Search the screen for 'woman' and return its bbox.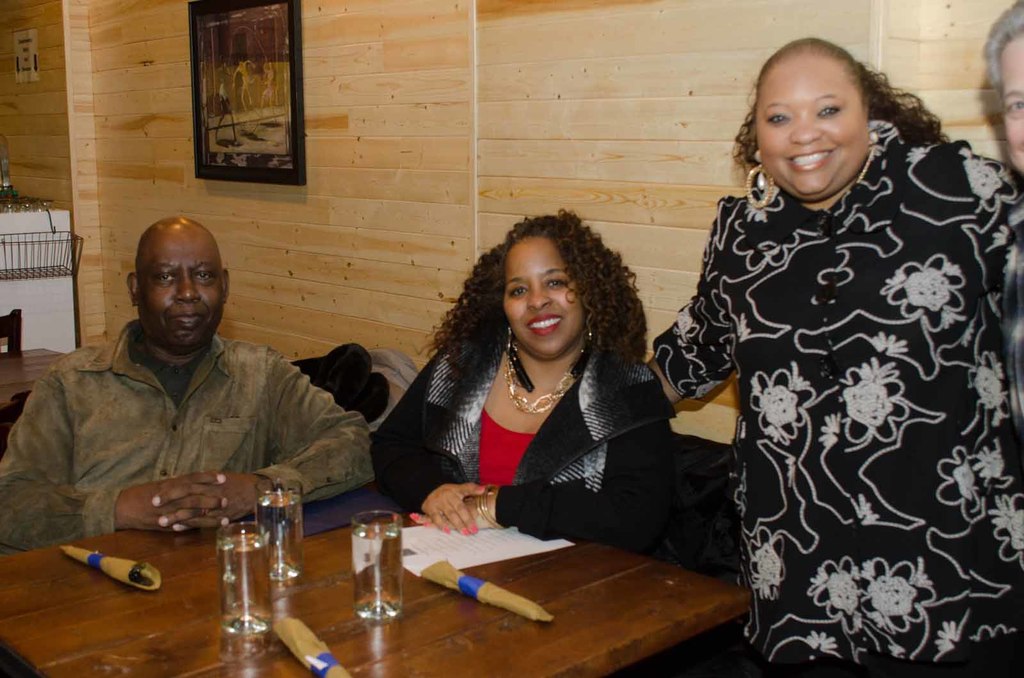
Found: <box>372,195,706,576</box>.
